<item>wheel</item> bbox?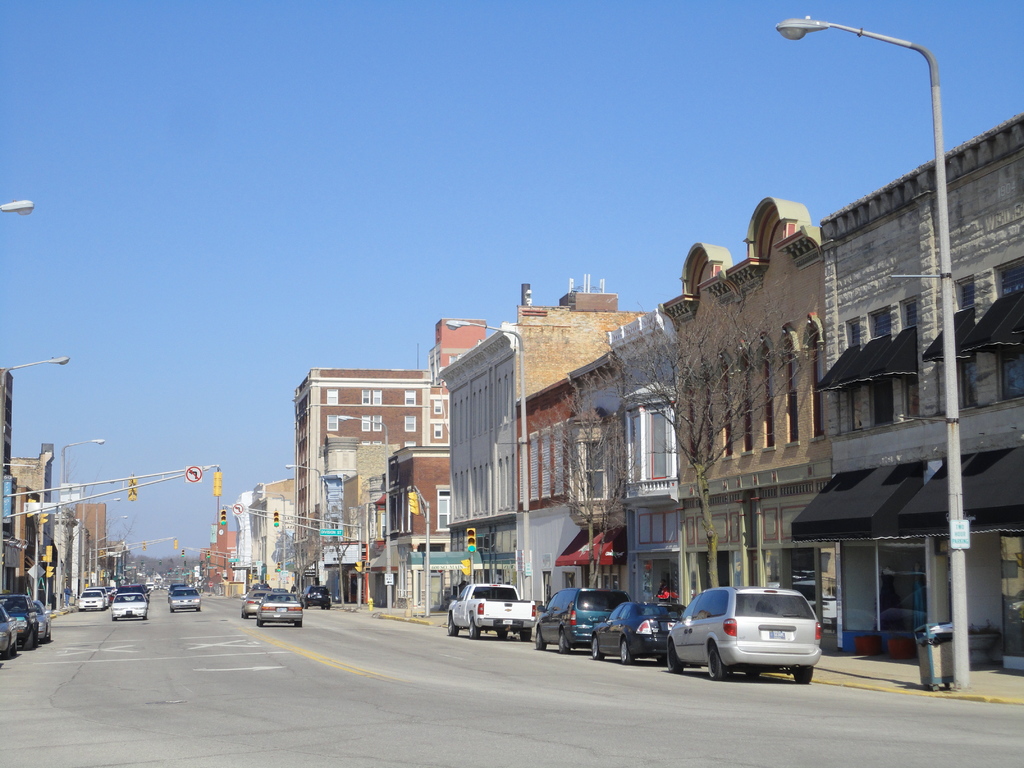
region(326, 607, 331, 609)
